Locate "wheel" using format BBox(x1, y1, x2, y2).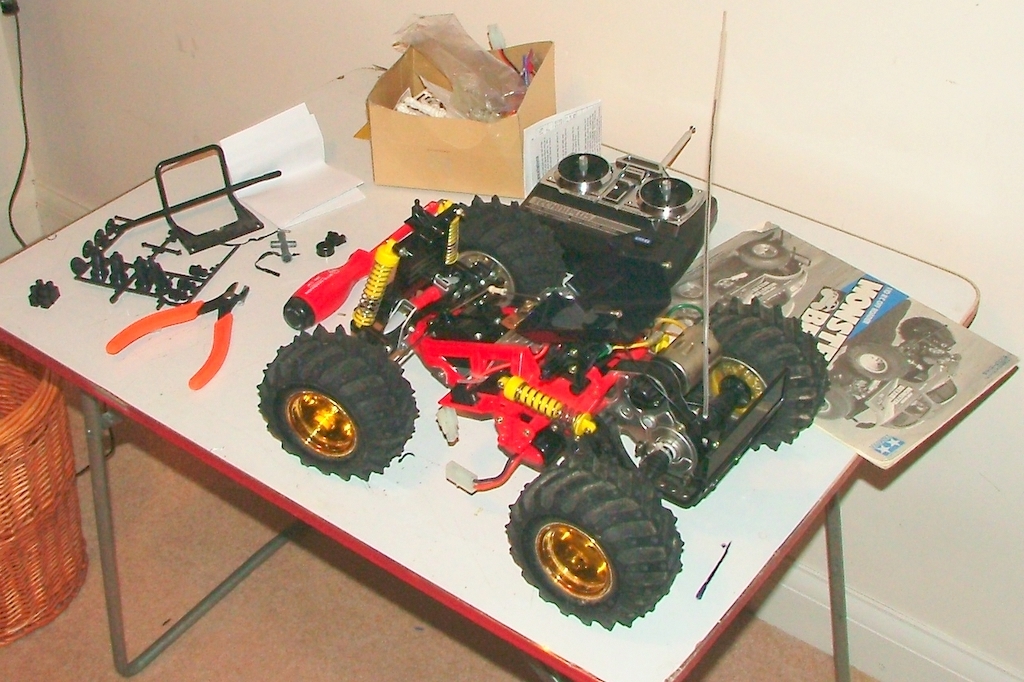
BBox(704, 296, 831, 446).
